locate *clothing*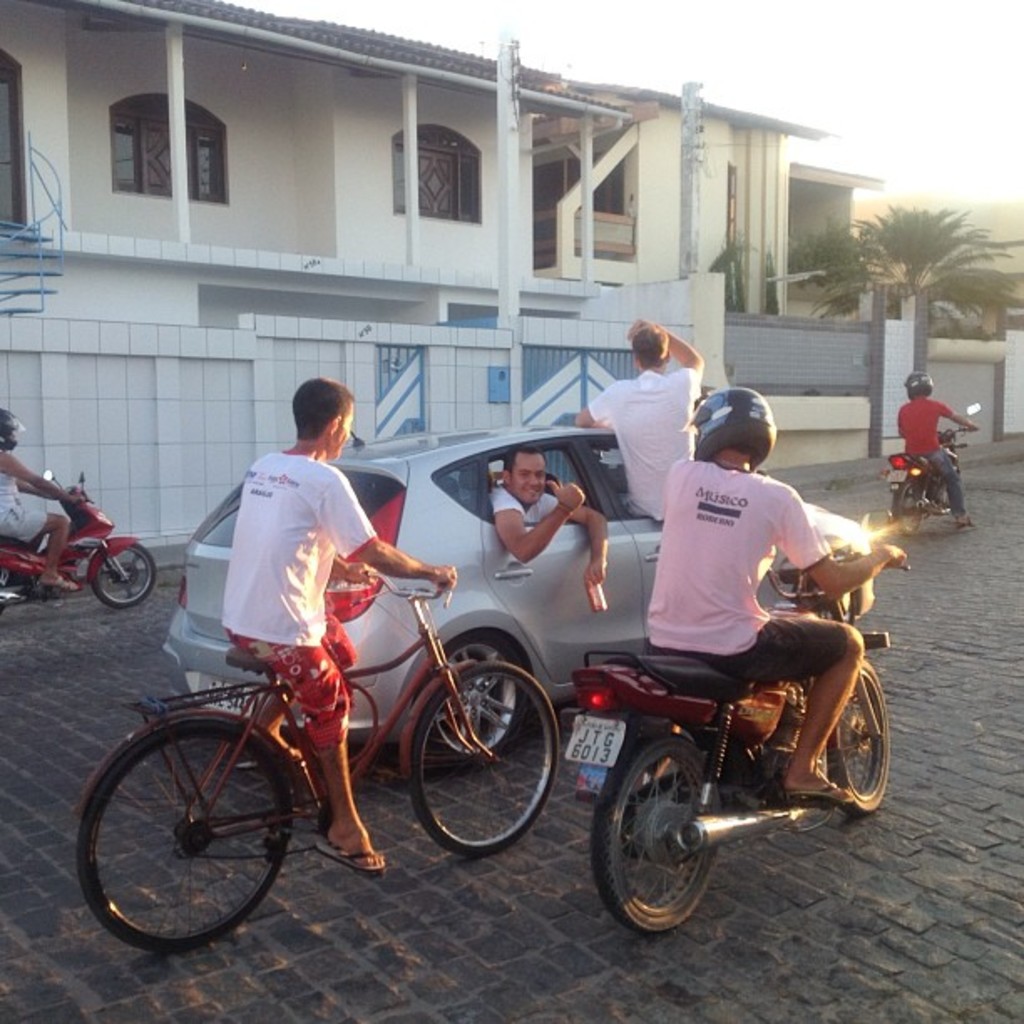
[0, 450, 49, 544]
